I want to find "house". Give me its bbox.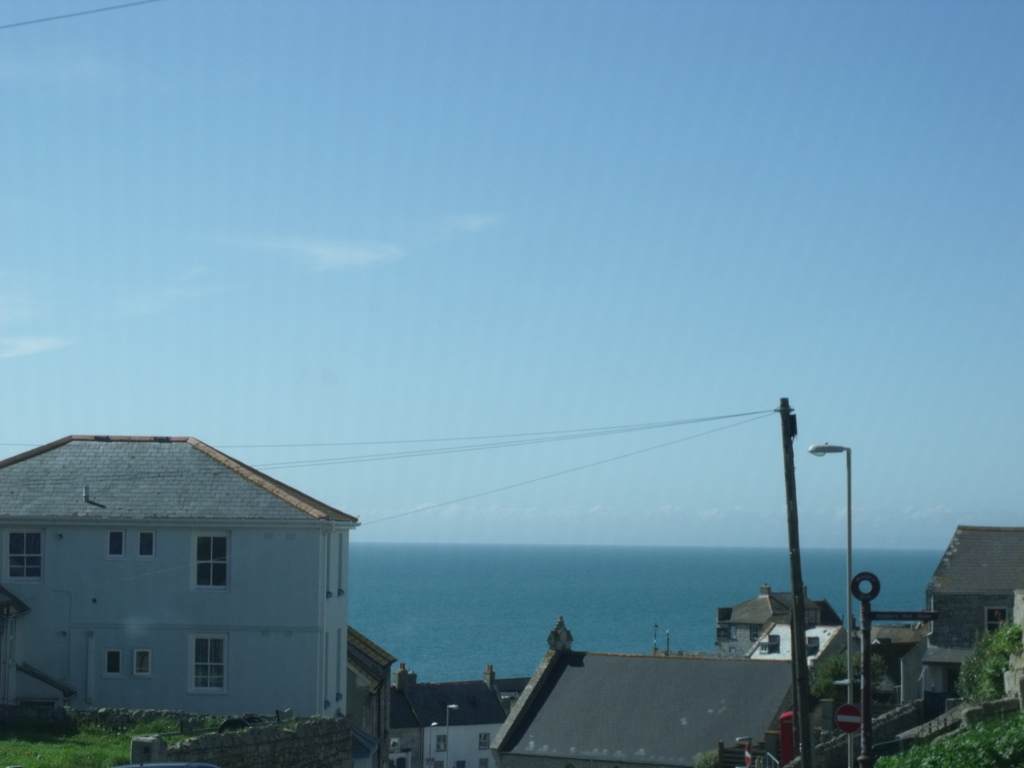
<bbox>486, 611, 810, 767</bbox>.
